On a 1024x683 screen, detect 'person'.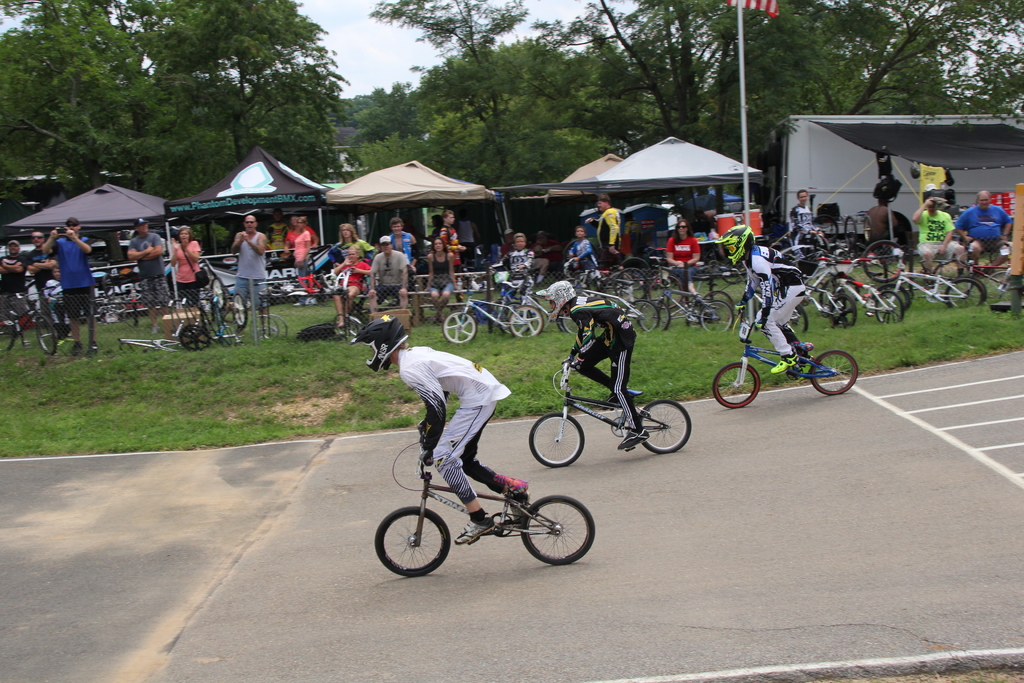
bbox=(713, 222, 806, 375).
